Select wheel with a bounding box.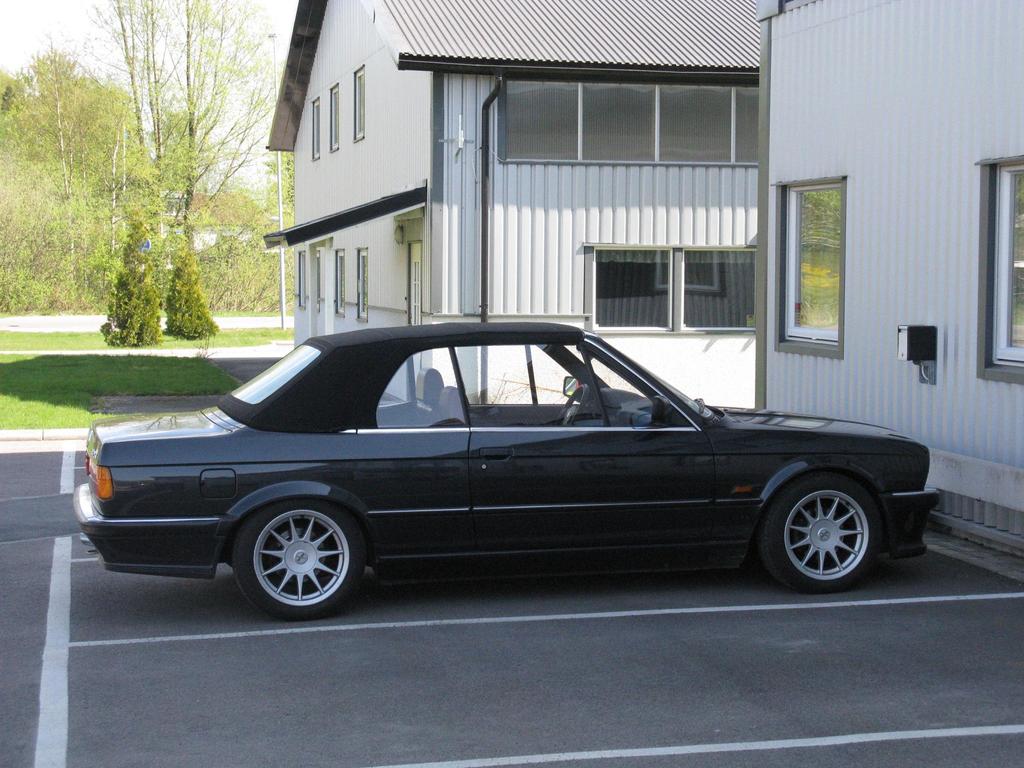
762/470/876/594.
